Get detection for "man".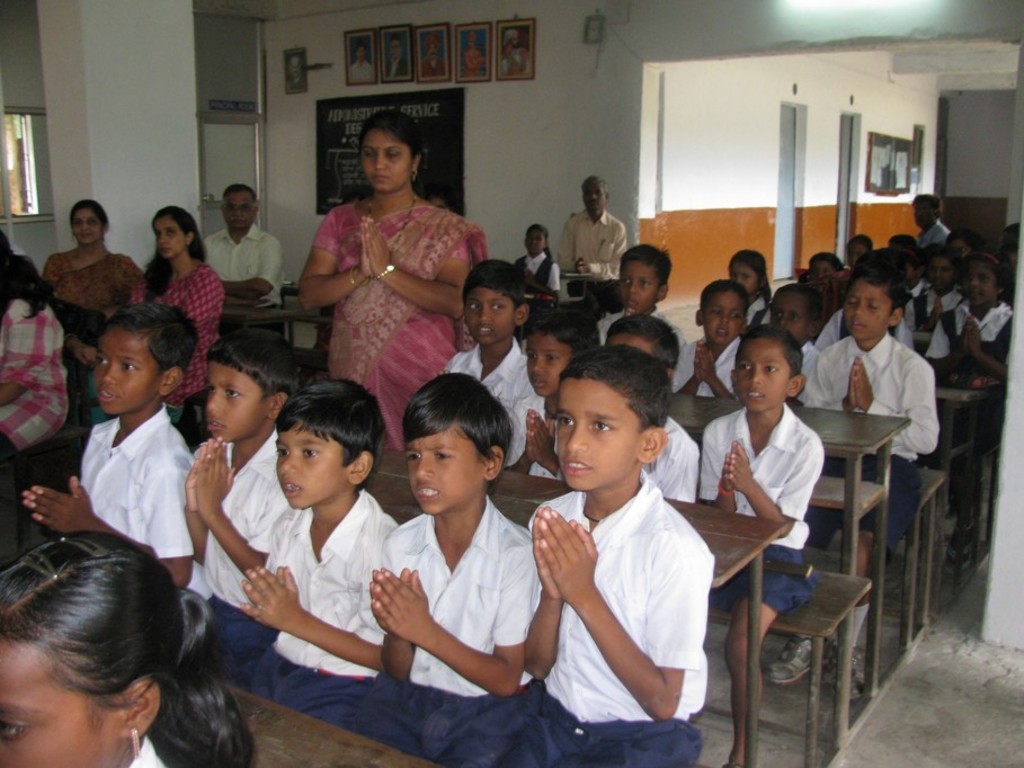
Detection: x1=552 y1=175 x2=627 y2=323.
